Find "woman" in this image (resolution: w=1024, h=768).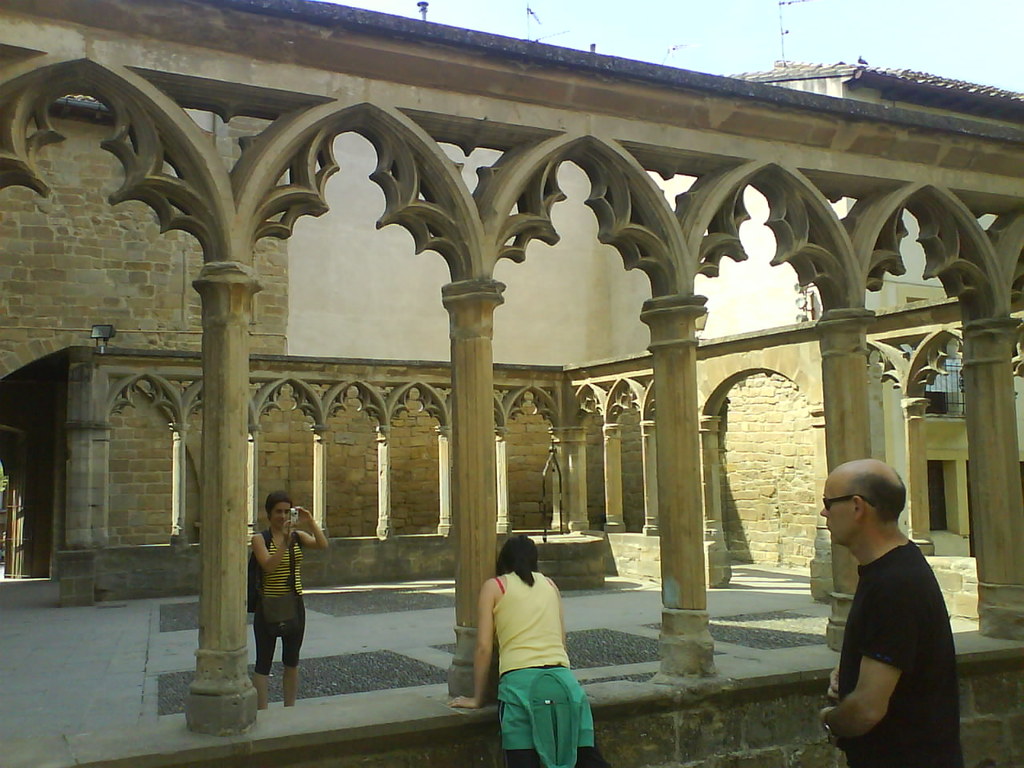
{"x1": 250, "y1": 490, "x2": 328, "y2": 706}.
